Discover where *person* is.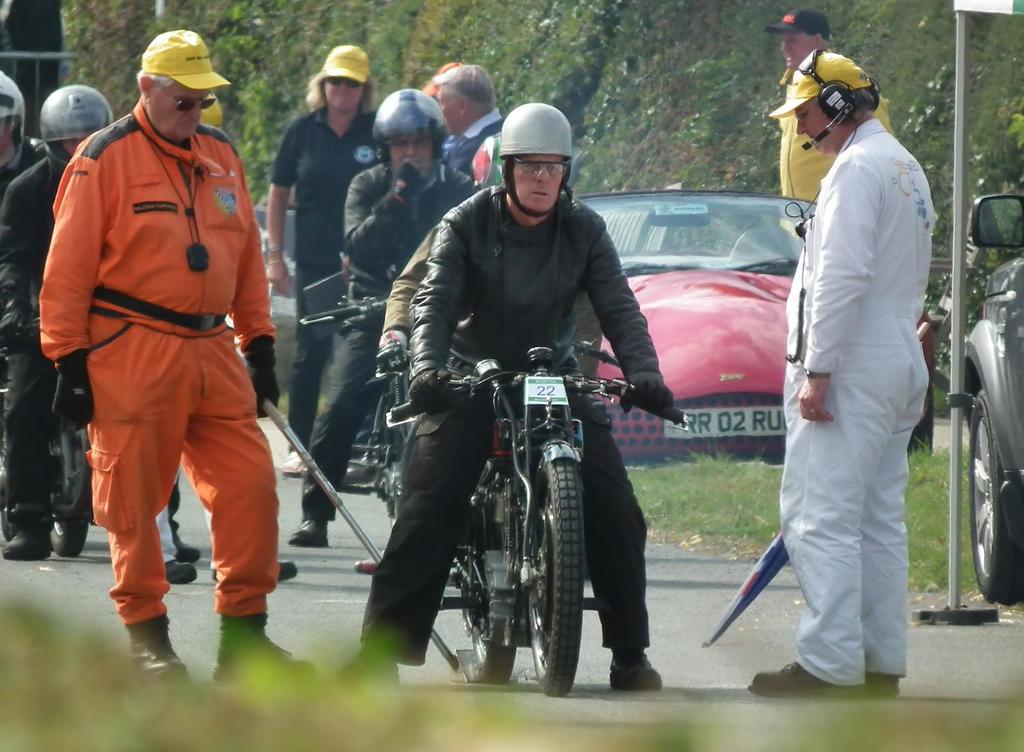
Discovered at select_region(355, 130, 601, 575).
